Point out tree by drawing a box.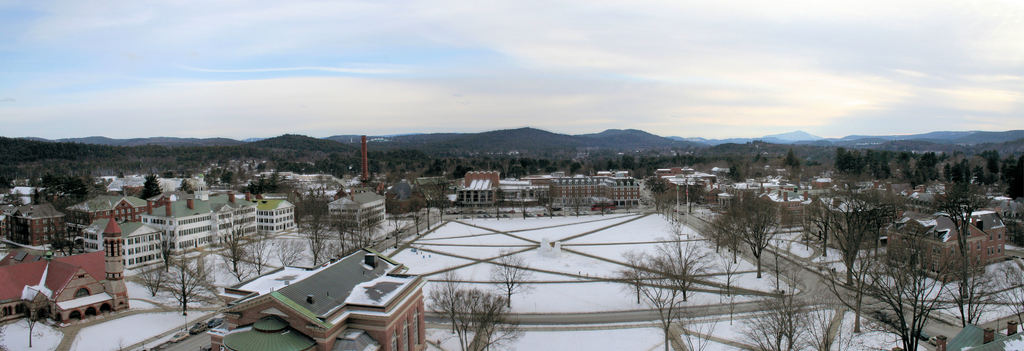
left=155, top=244, right=218, bottom=320.
